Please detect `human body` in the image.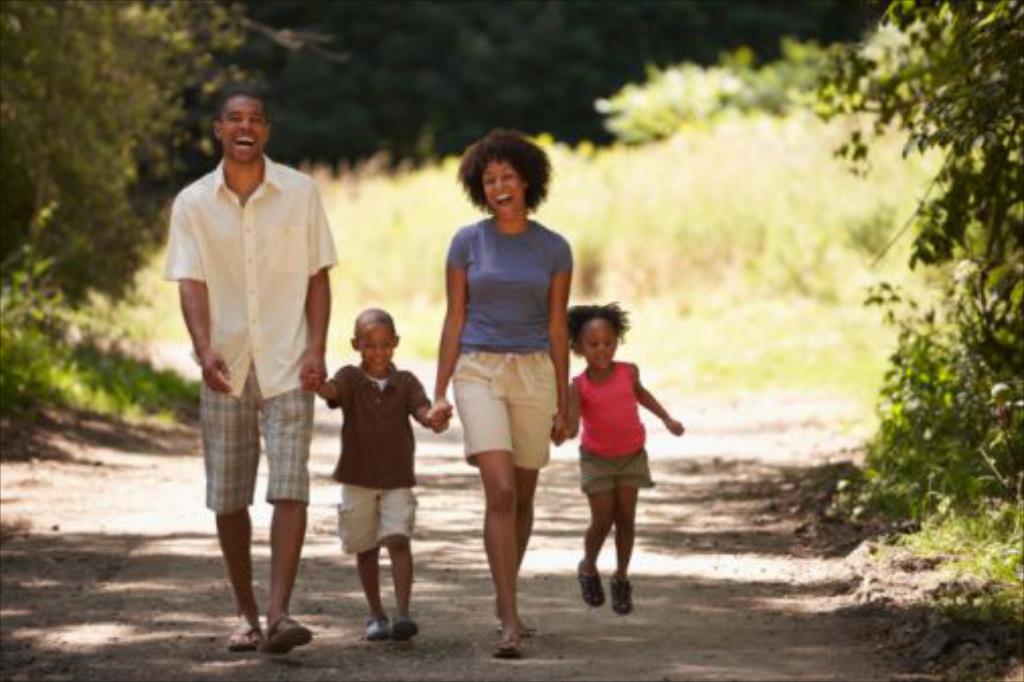
bbox=(421, 210, 573, 664).
